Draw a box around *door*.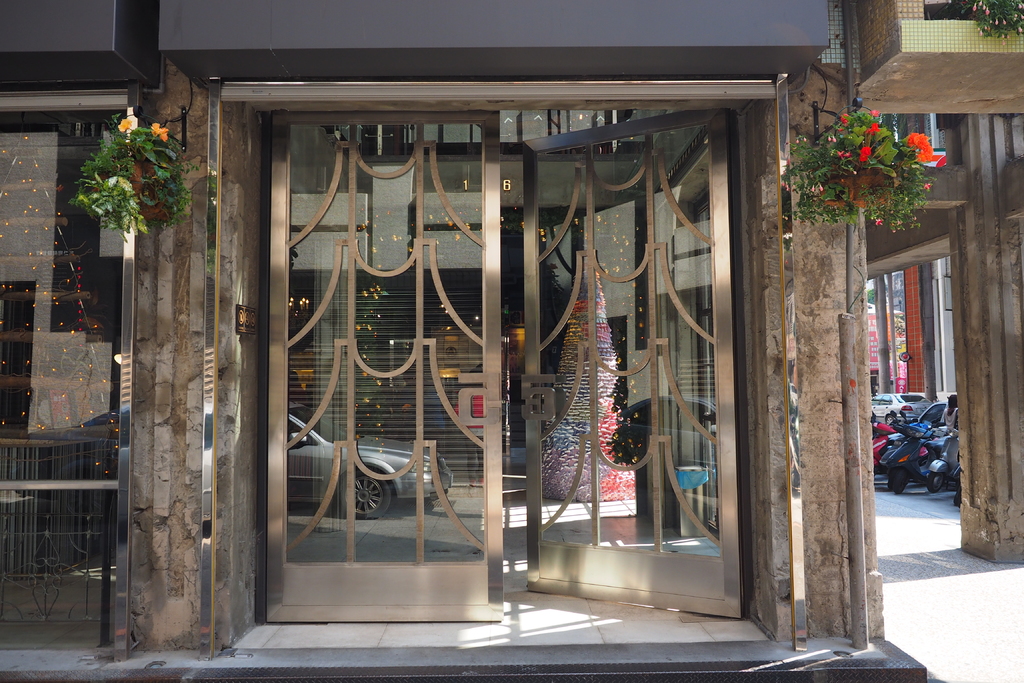
[left=234, top=75, right=782, bottom=611].
